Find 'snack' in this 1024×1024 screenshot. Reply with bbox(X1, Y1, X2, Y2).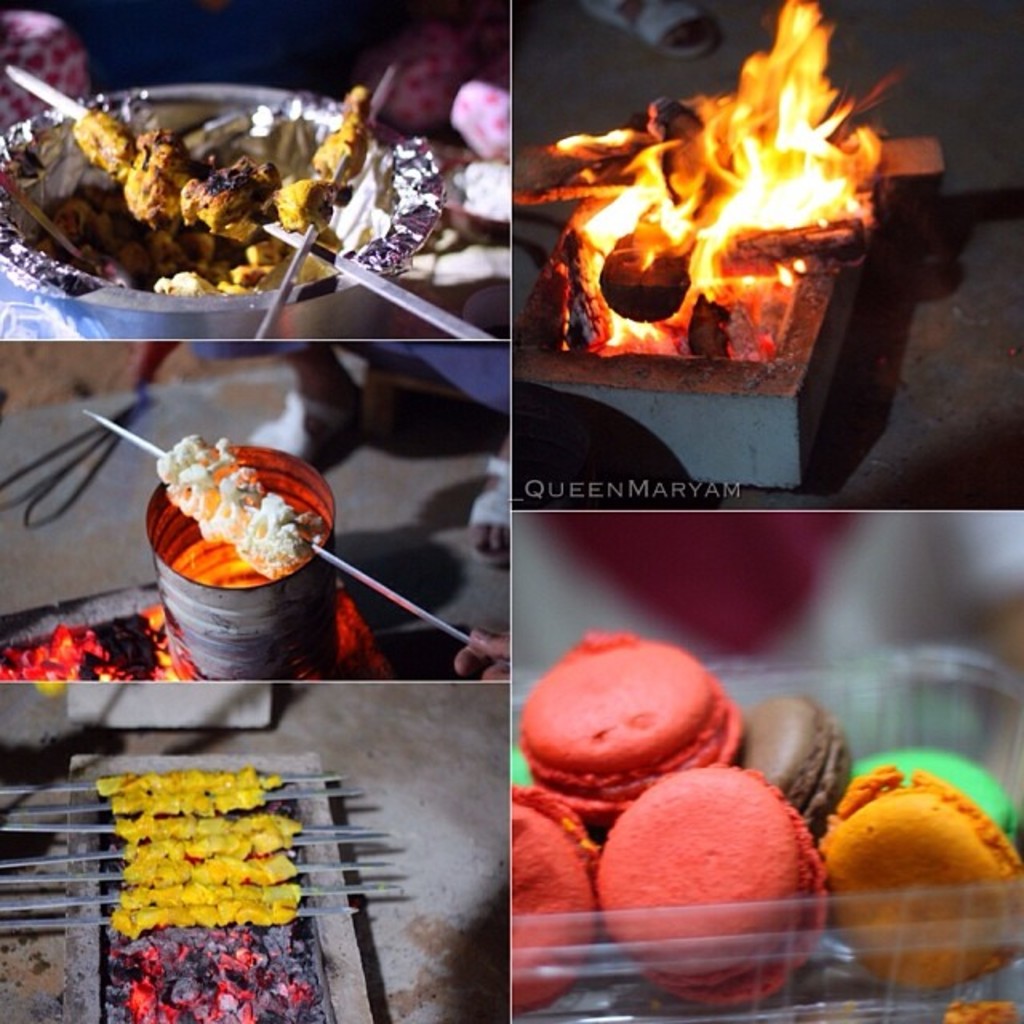
bbox(859, 742, 1019, 848).
